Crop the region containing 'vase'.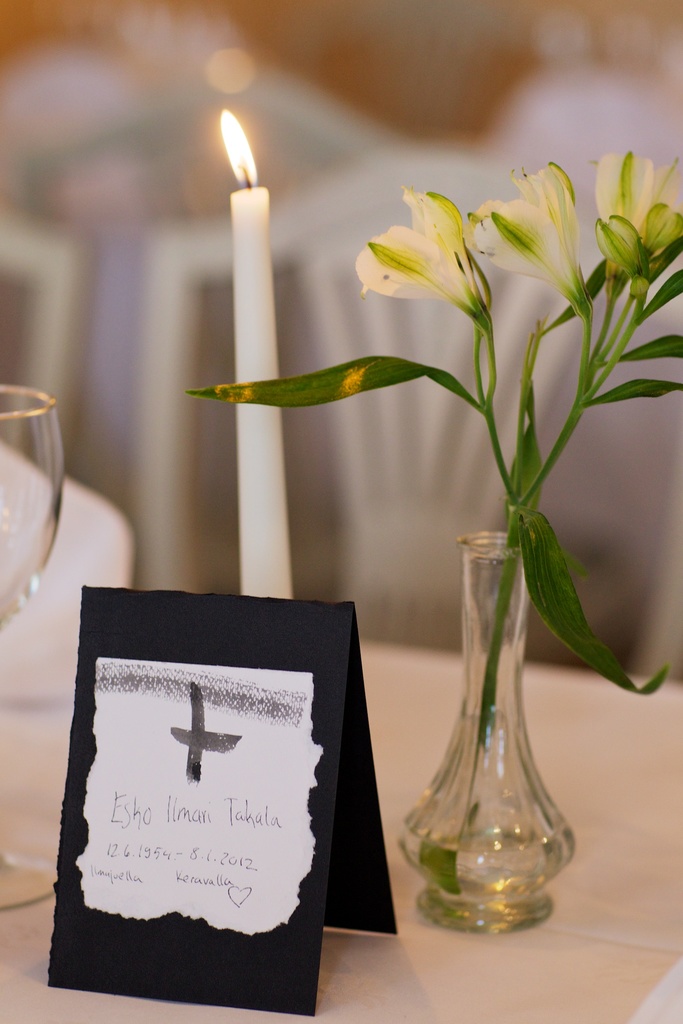
Crop region: region(399, 531, 575, 936).
